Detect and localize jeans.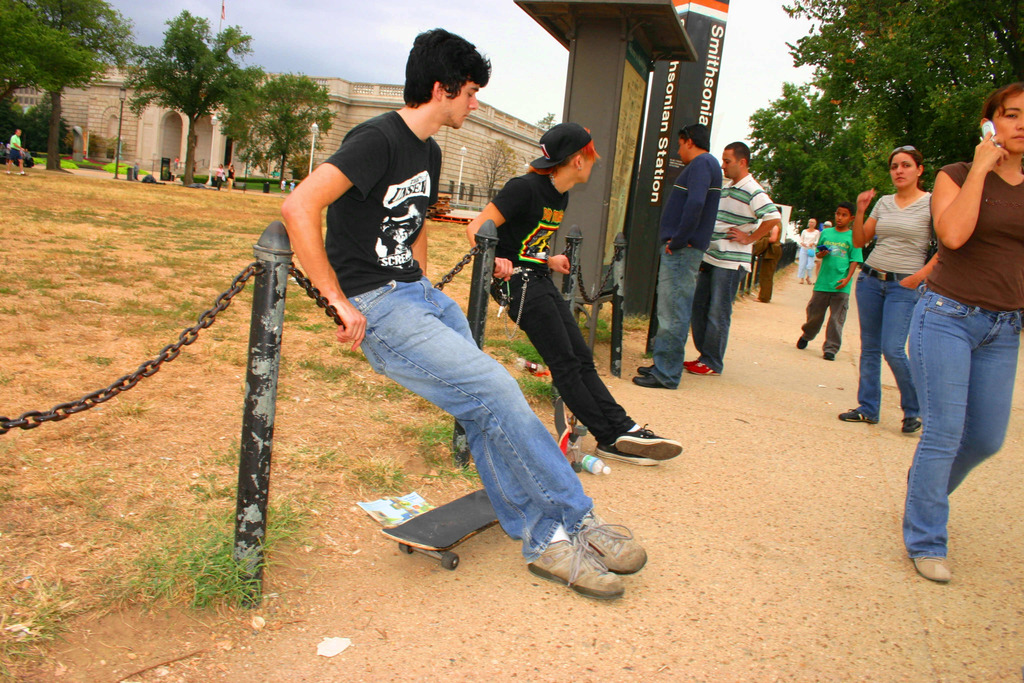
Localized at select_region(708, 263, 750, 375).
